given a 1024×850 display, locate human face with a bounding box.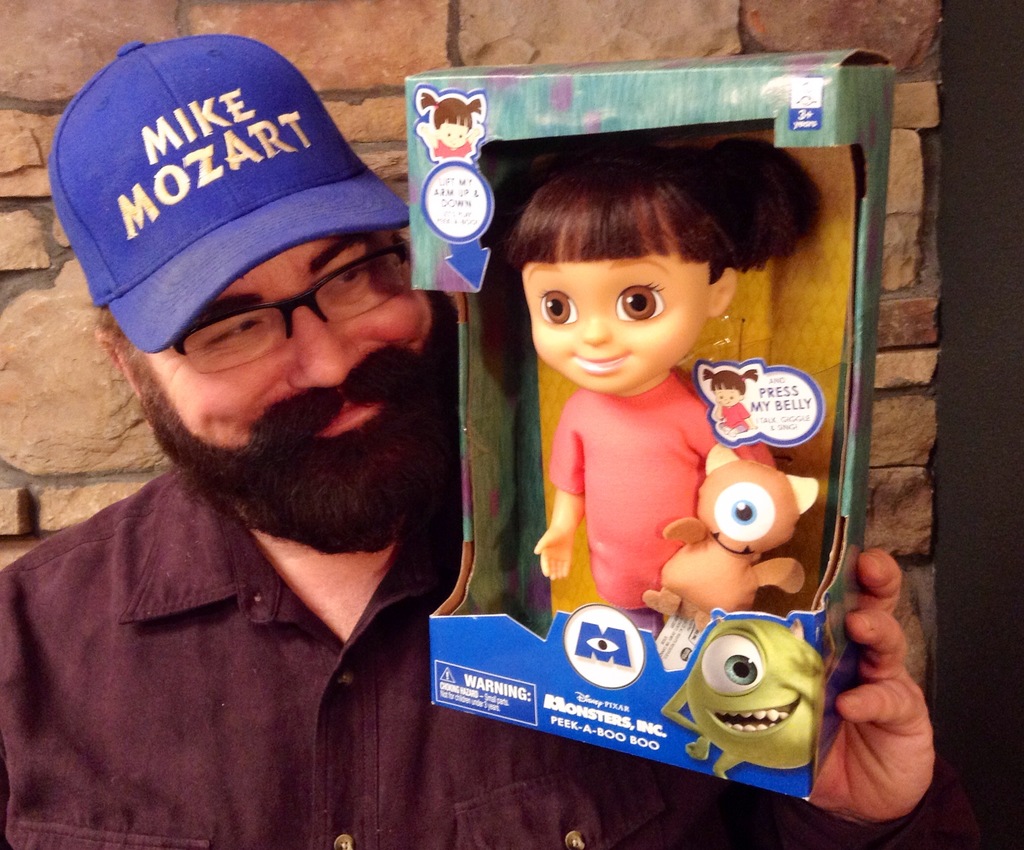
Located: 517:194:707:392.
